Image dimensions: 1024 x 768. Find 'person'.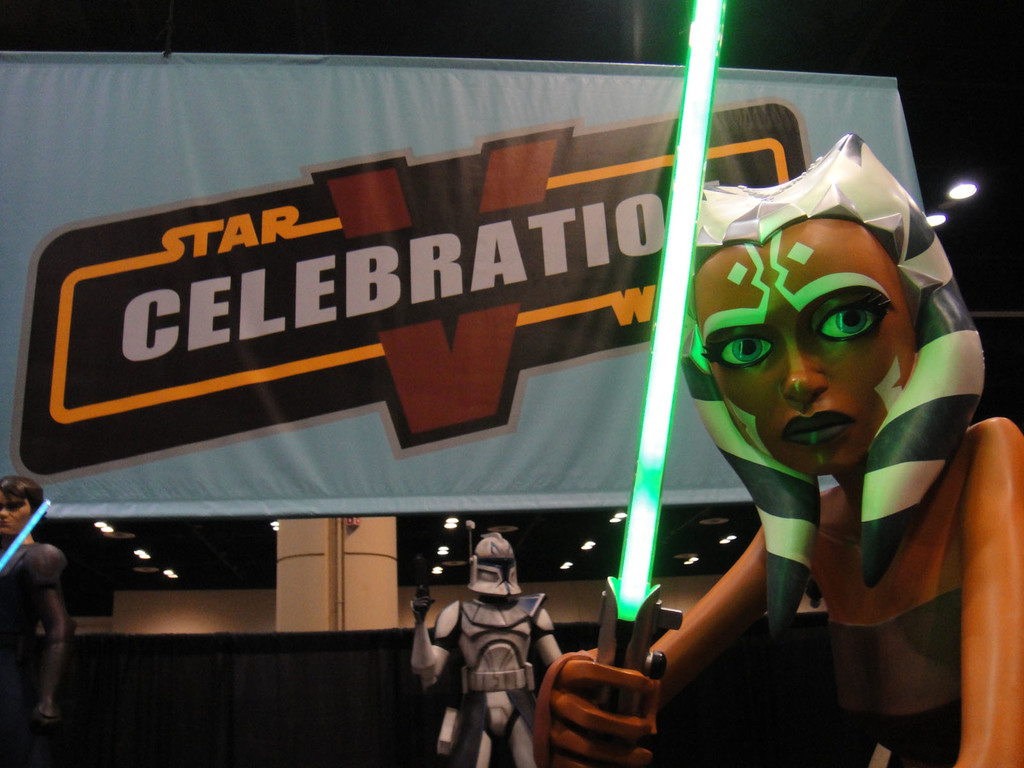
bbox=[409, 522, 575, 767].
